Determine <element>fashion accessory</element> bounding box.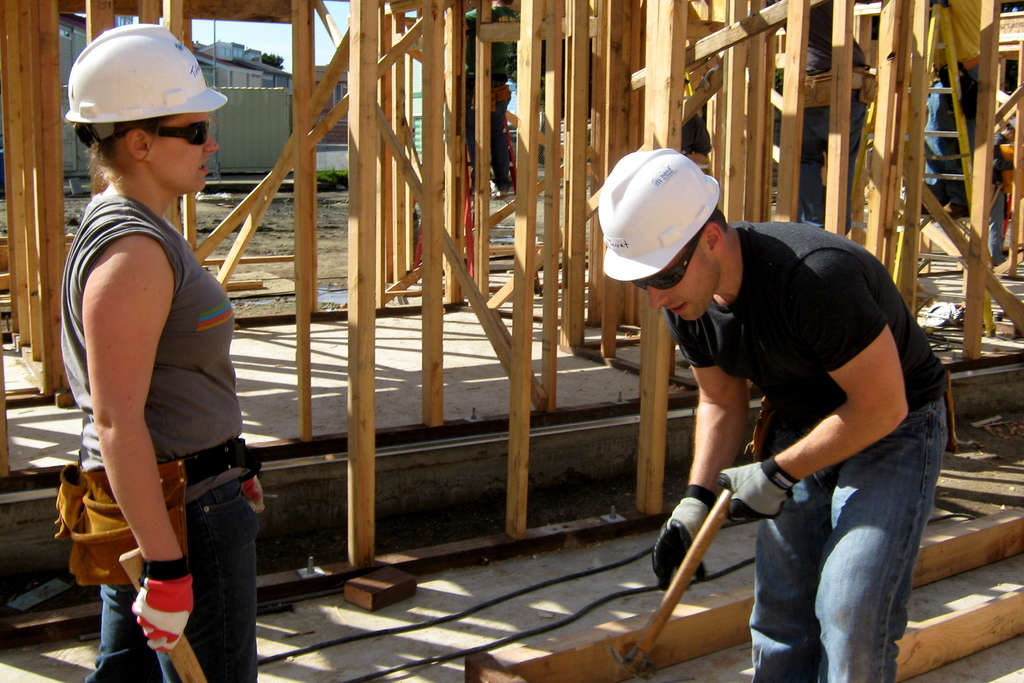
Determined: 632 233 701 290.
